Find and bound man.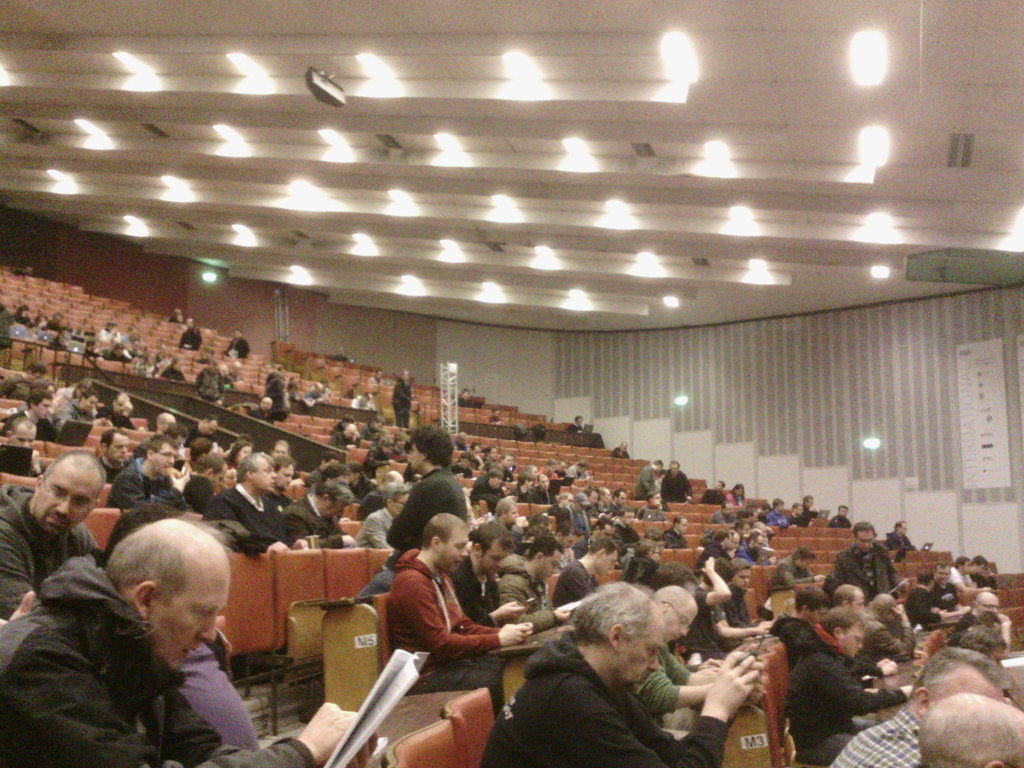
Bound: <bbox>954, 555, 980, 604</bbox>.
